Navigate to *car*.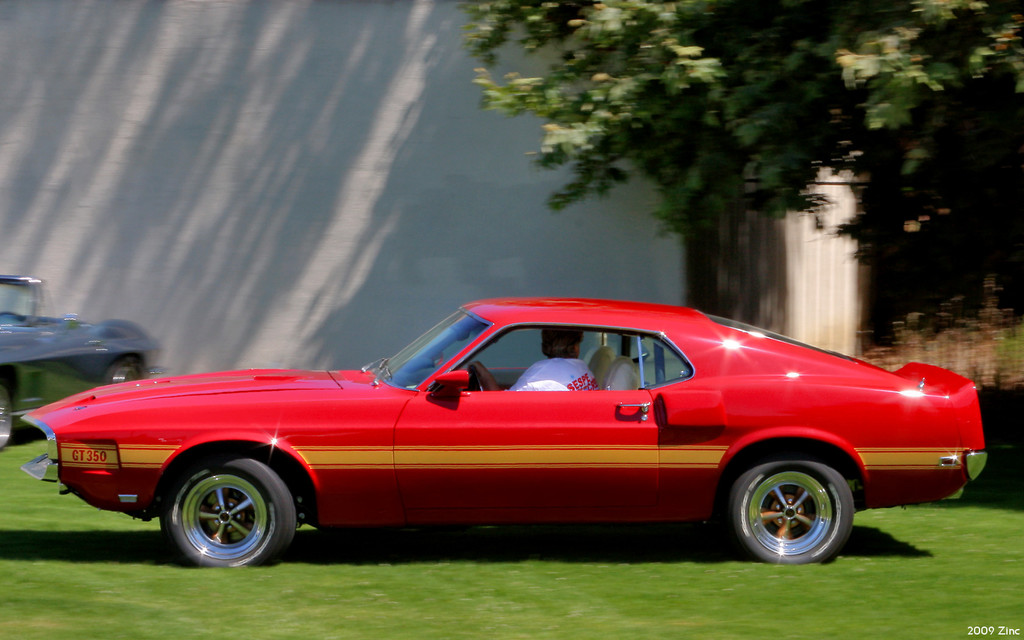
Navigation target: {"x1": 18, "y1": 296, "x2": 989, "y2": 565}.
